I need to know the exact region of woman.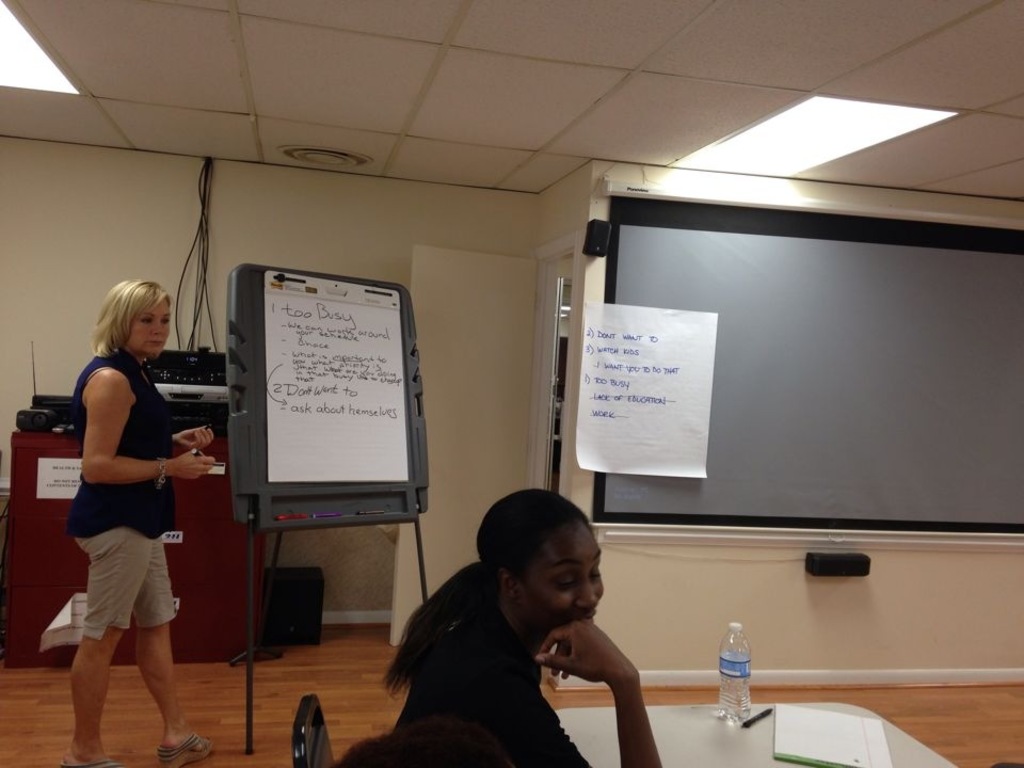
Region: 41 266 210 762.
